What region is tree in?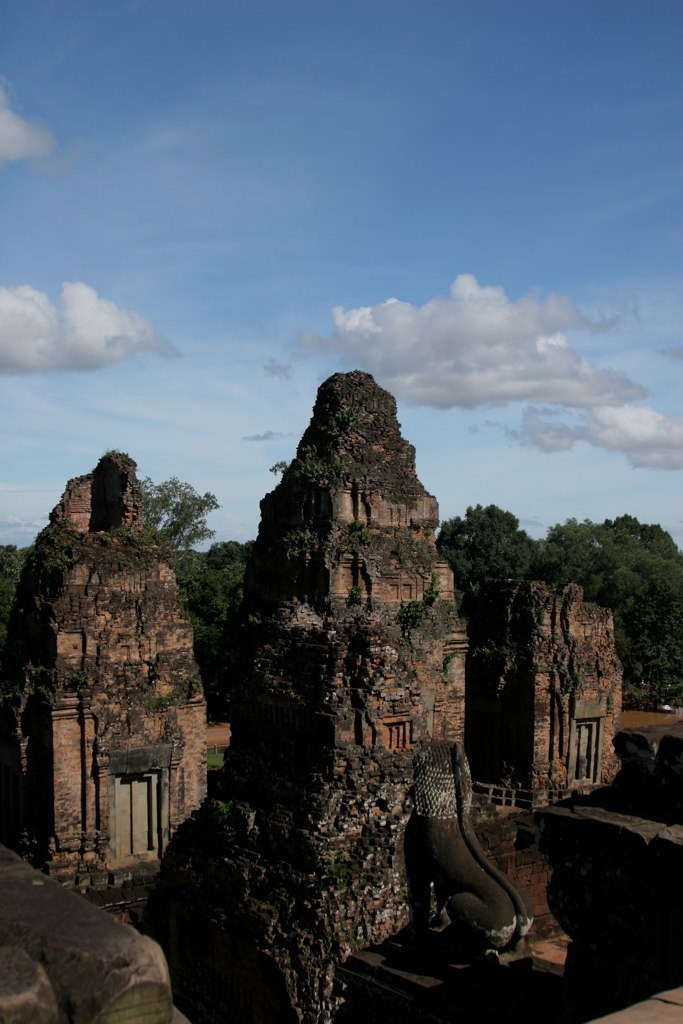
<region>544, 510, 682, 726</region>.
